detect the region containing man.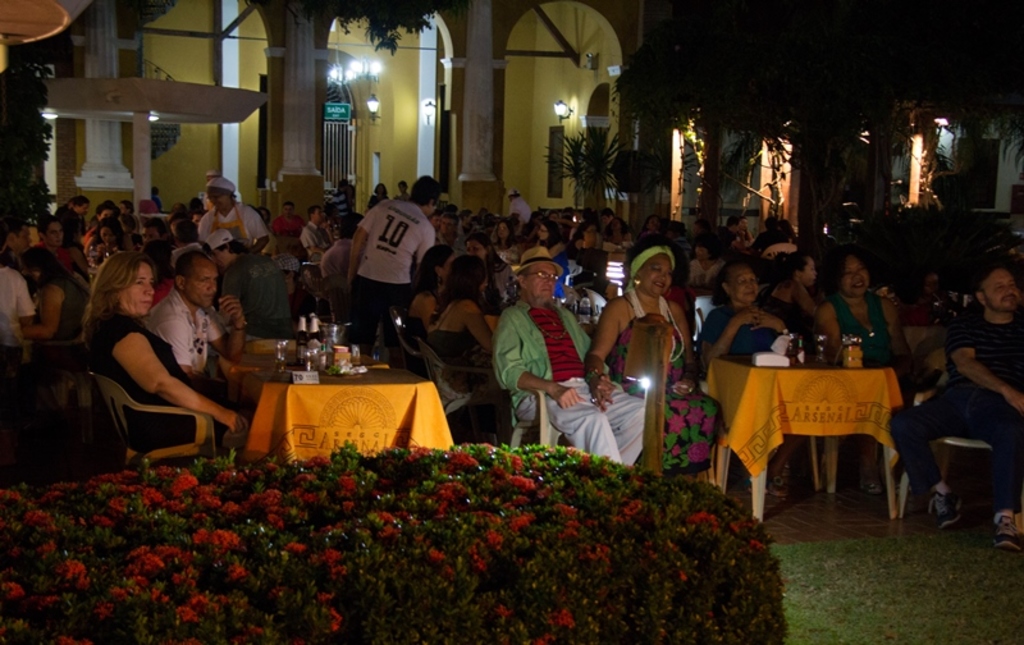
x1=733, y1=215, x2=754, y2=251.
